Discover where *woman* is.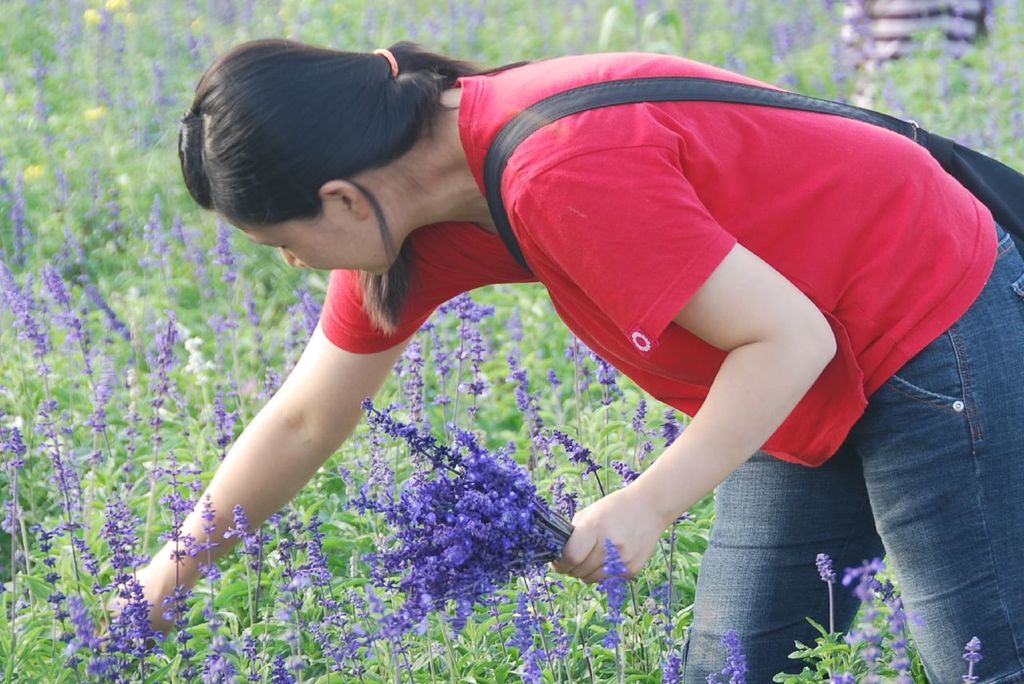
Discovered at {"left": 211, "top": 25, "right": 992, "bottom": 650}.
